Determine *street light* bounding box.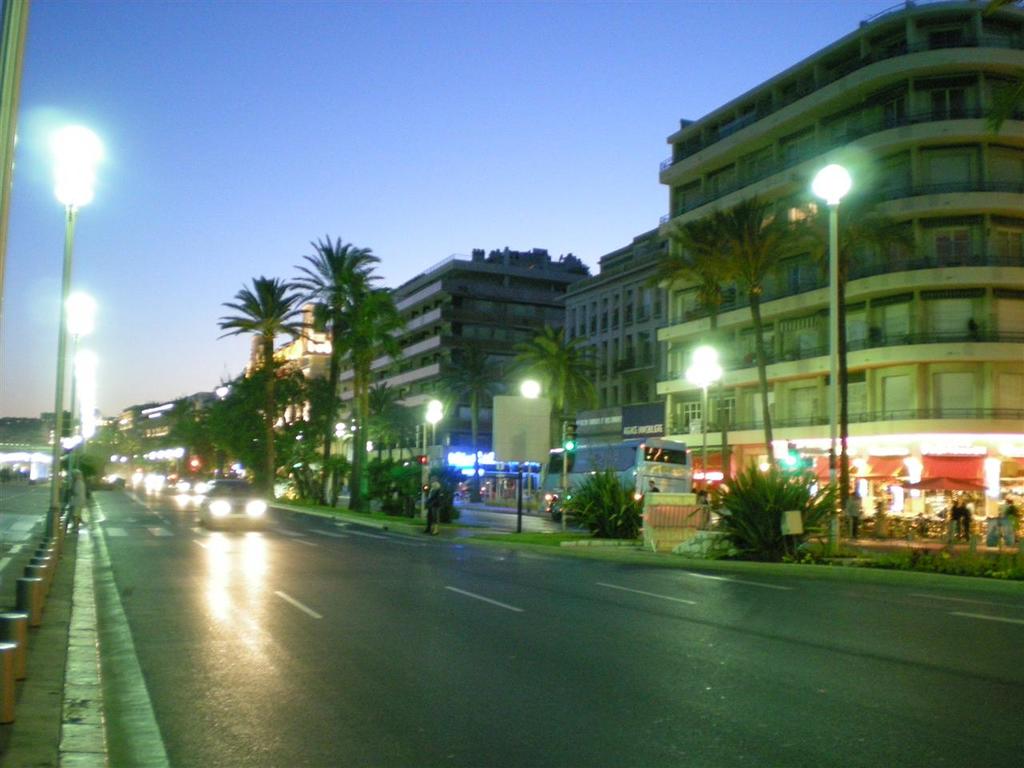
Determined: region(14, 110, 118, 532).
